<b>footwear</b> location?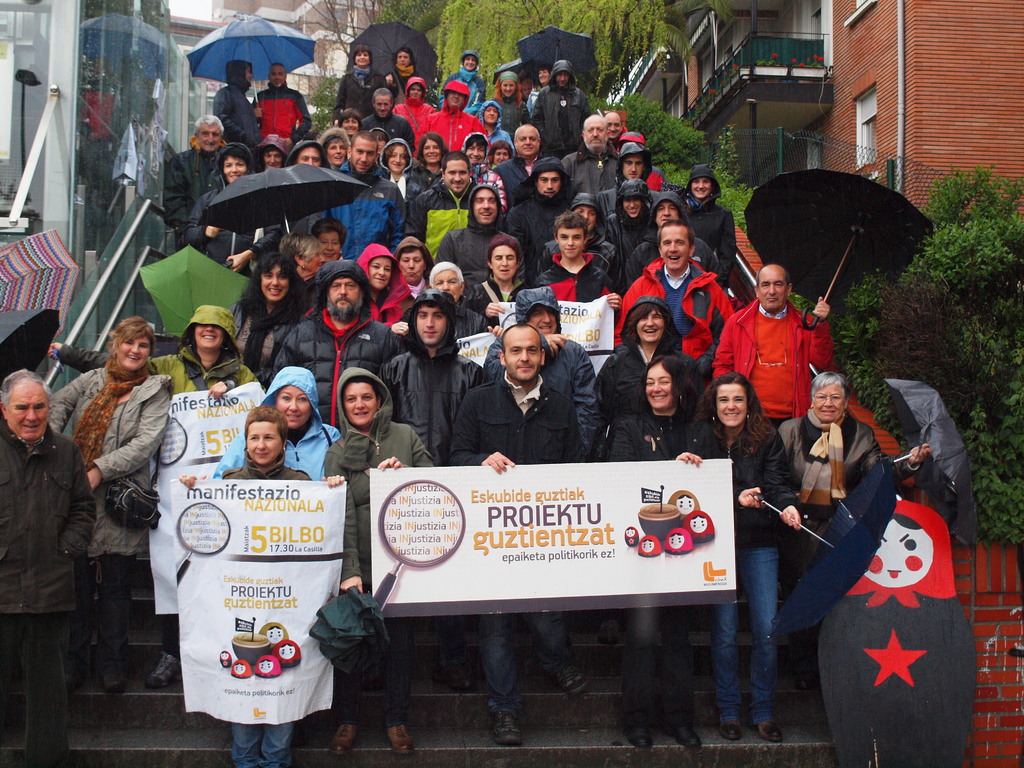
[625,724,655,753]
